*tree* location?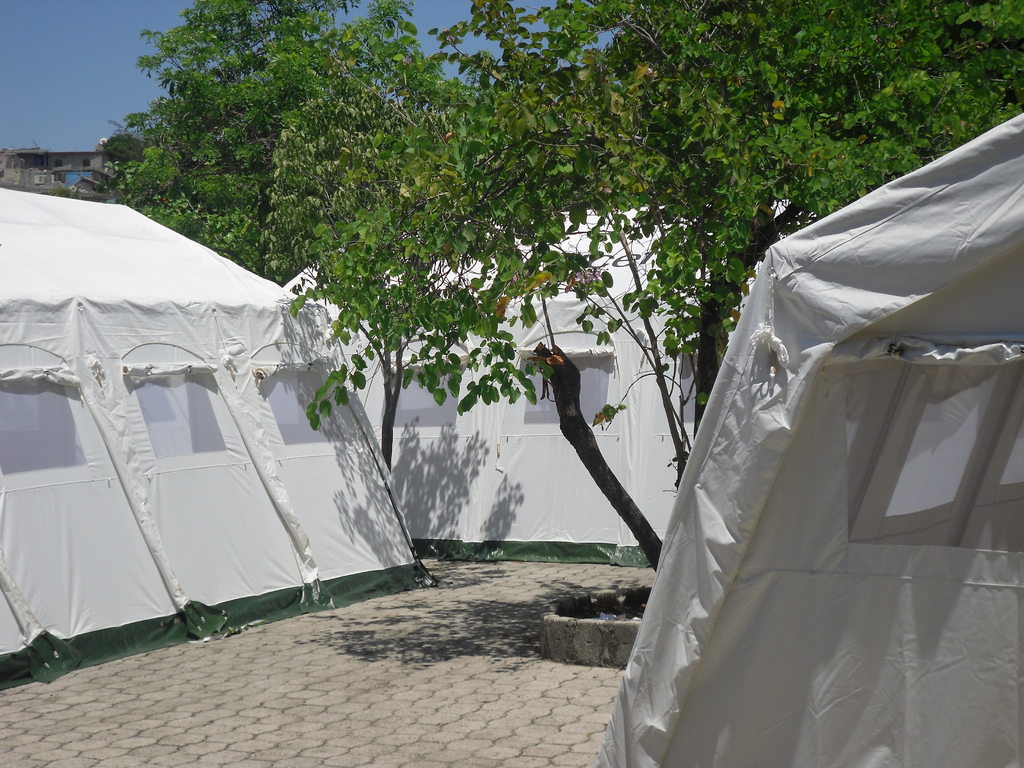
bbox=[282, 1, 611, 474]
